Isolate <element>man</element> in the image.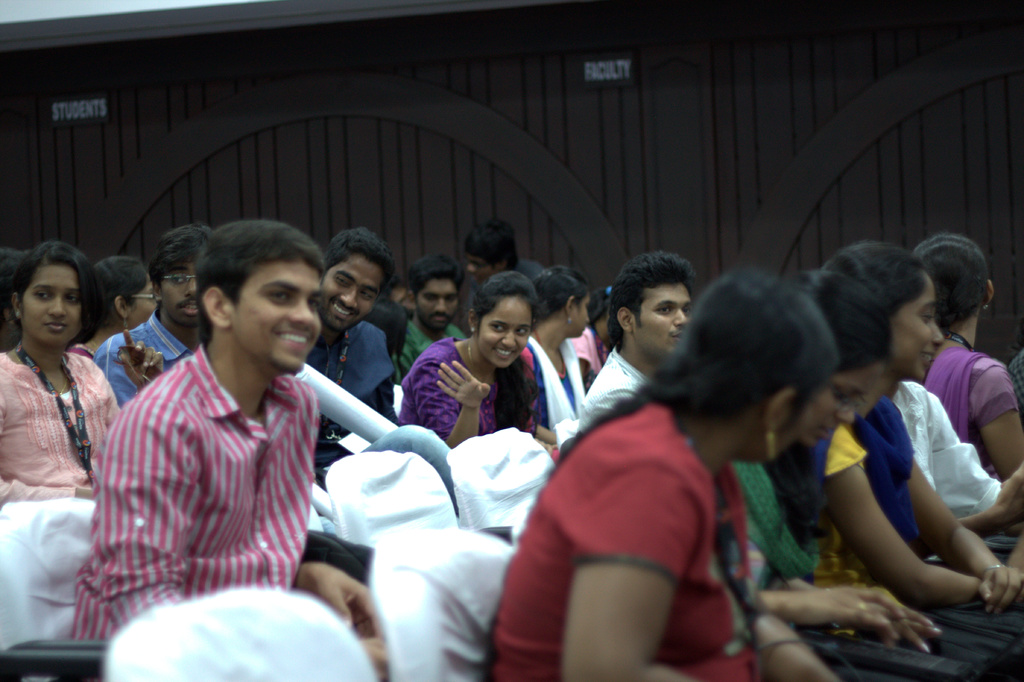
Isolated region: (left=310, top=238, right=400, bottom=453).
